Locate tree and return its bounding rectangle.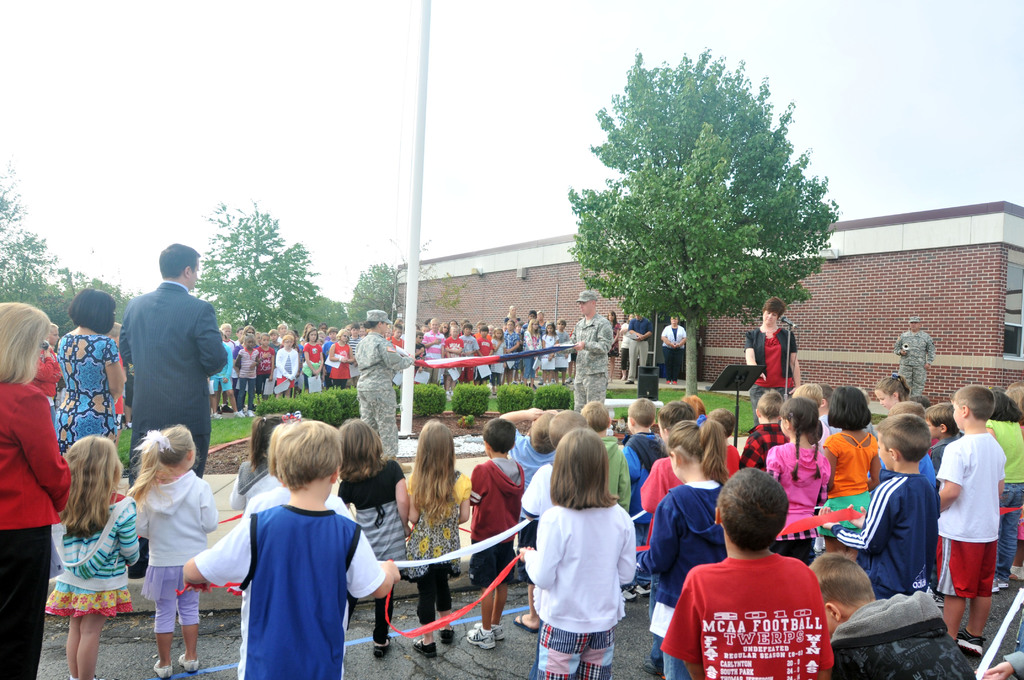
x1=559 y1=40 x2=831 y2=413.
